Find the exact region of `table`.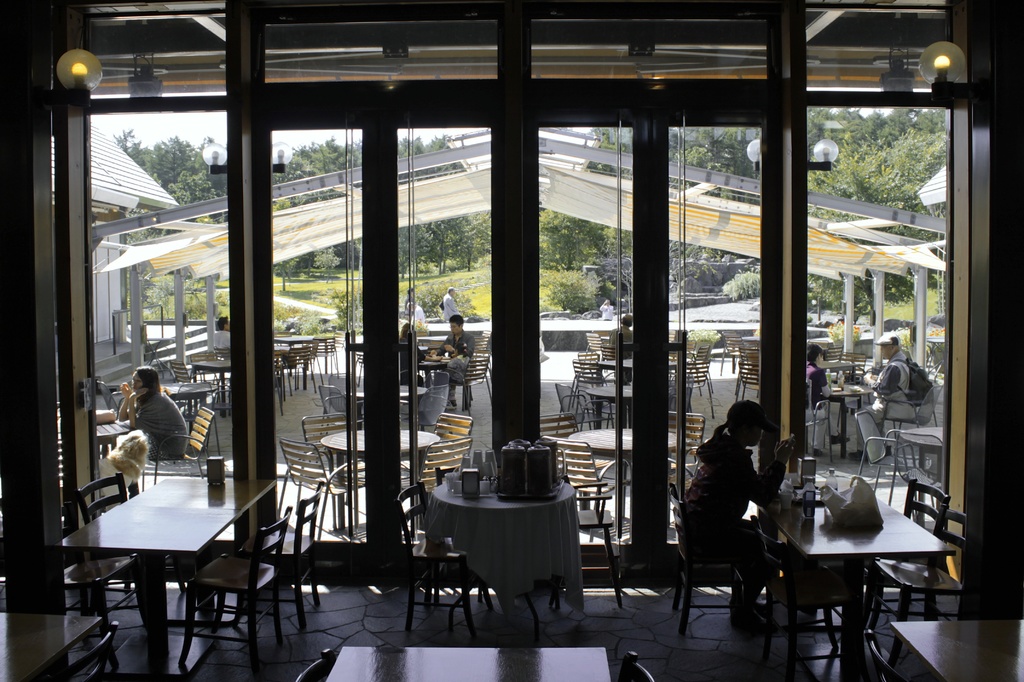
Exact region: [895, 421, 961, 502].
